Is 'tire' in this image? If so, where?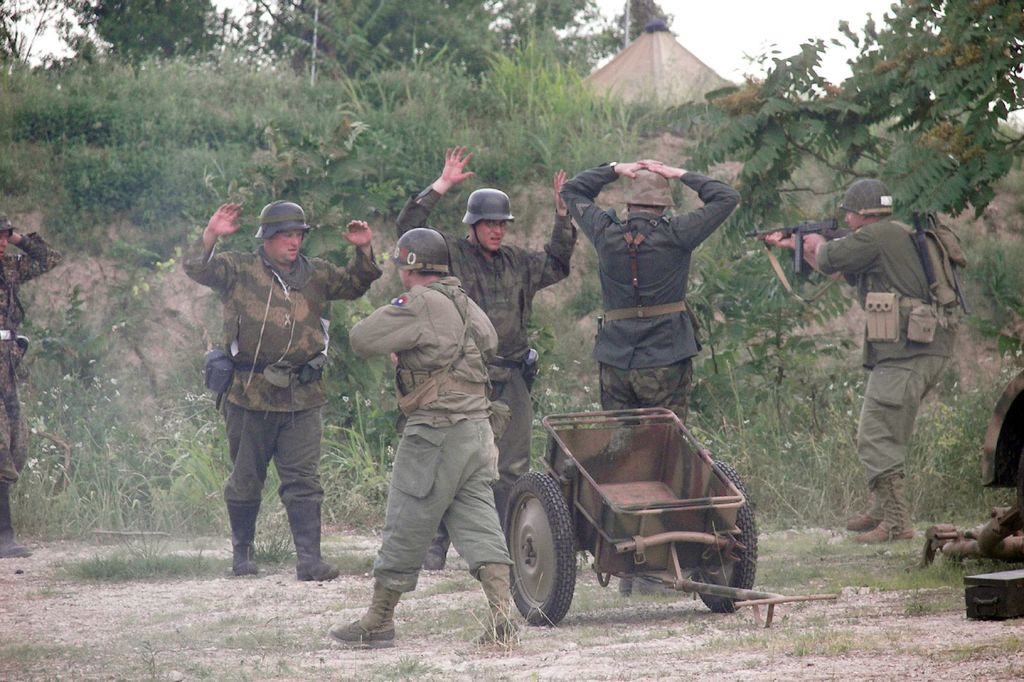
Yes, at <region>497, 477, 589, 634</region>.
